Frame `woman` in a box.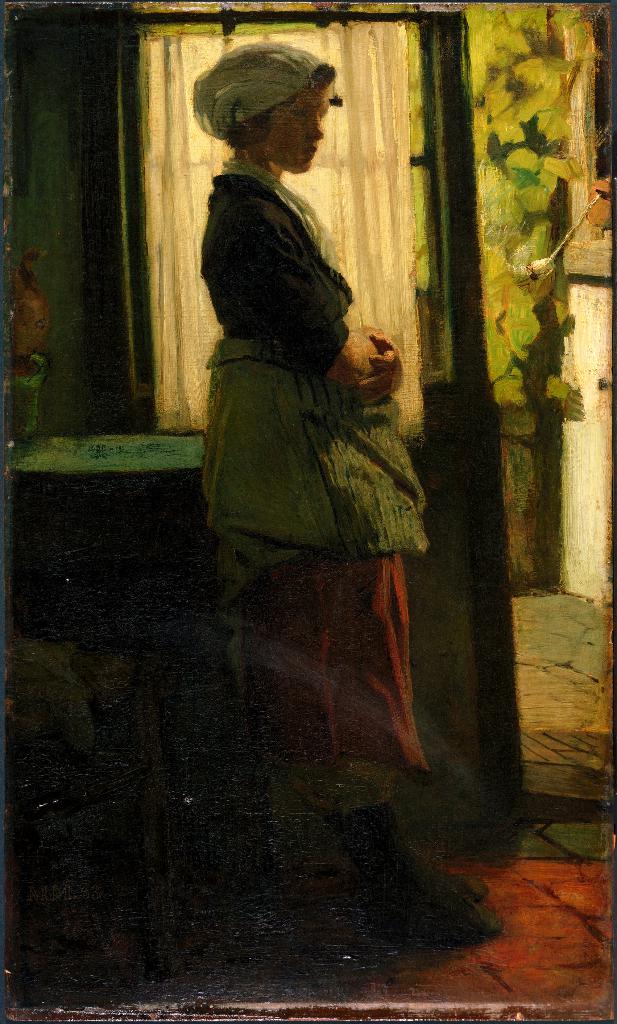
bbox=[190, 42, 502, 934].
